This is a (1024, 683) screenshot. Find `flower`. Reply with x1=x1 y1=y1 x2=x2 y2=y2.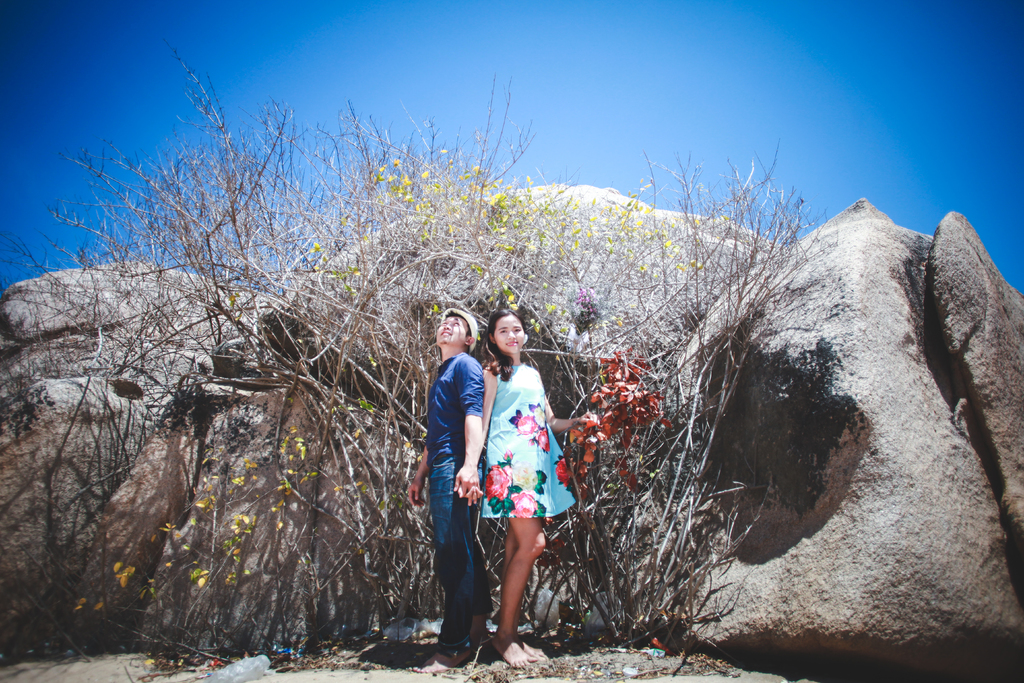
x1=556 y1=454 x2=577 y2=486.
